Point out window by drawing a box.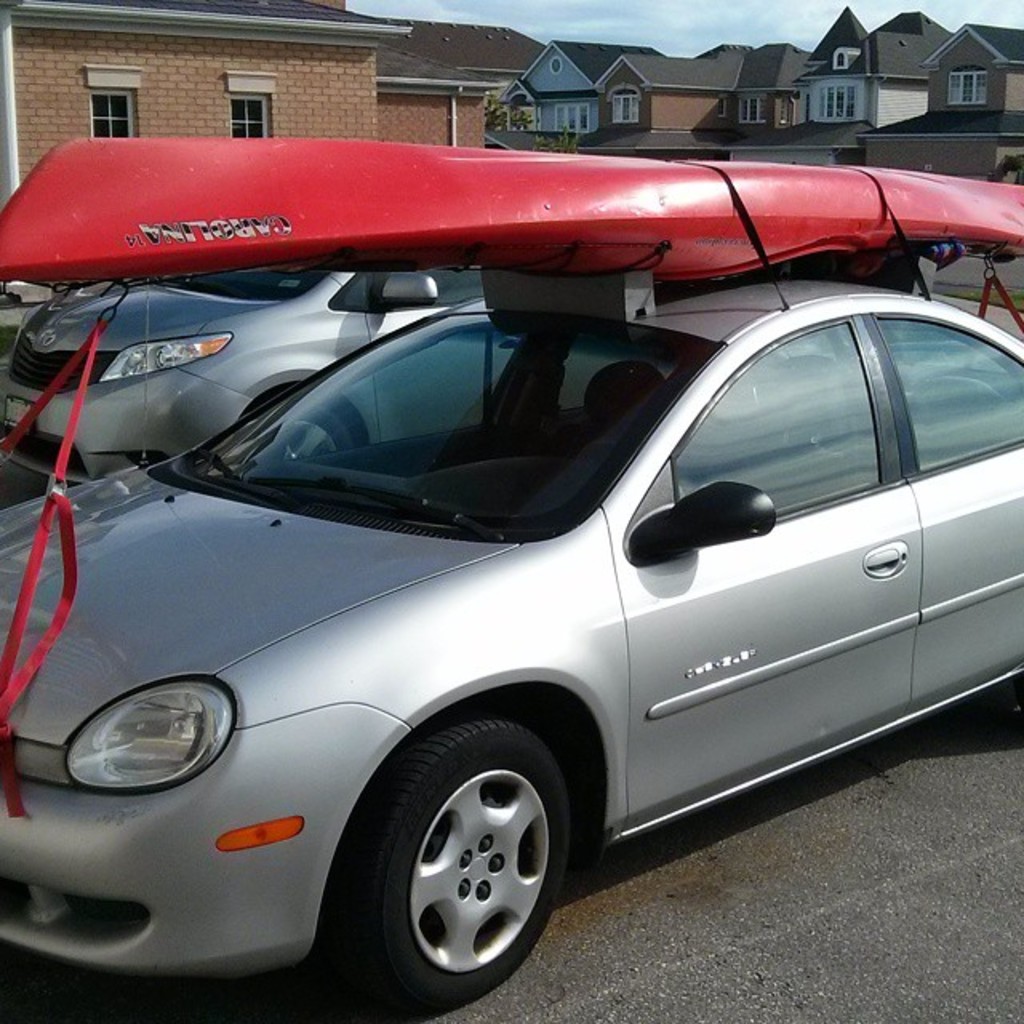
bbox(91, 91, 136, 142).
